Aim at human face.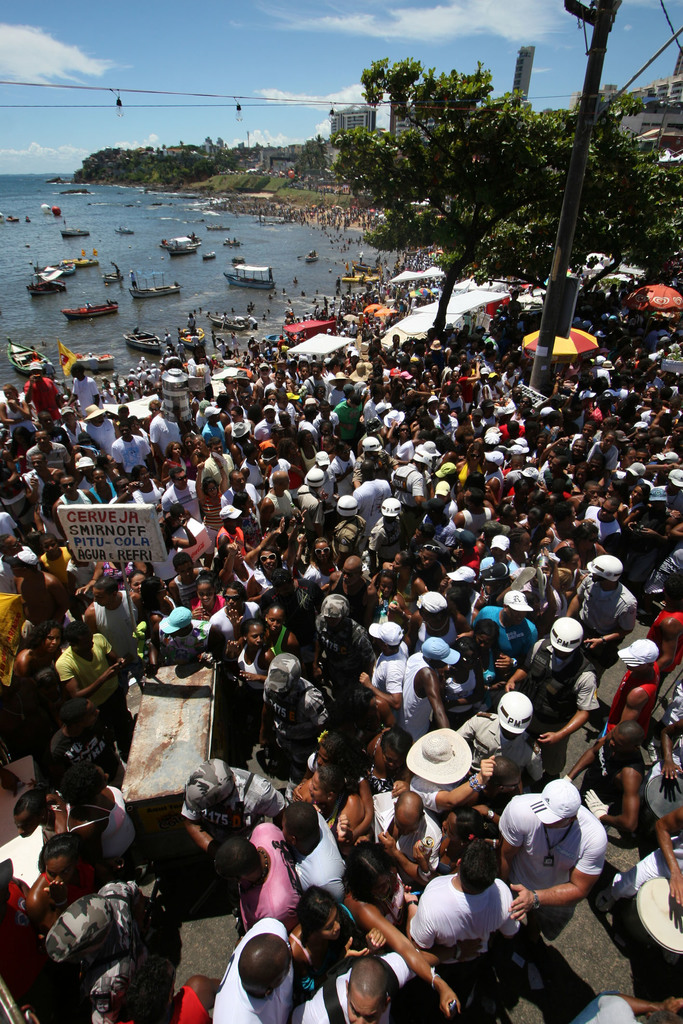
Aimed at x1=287 y1=378 x2=294 y2=388.
